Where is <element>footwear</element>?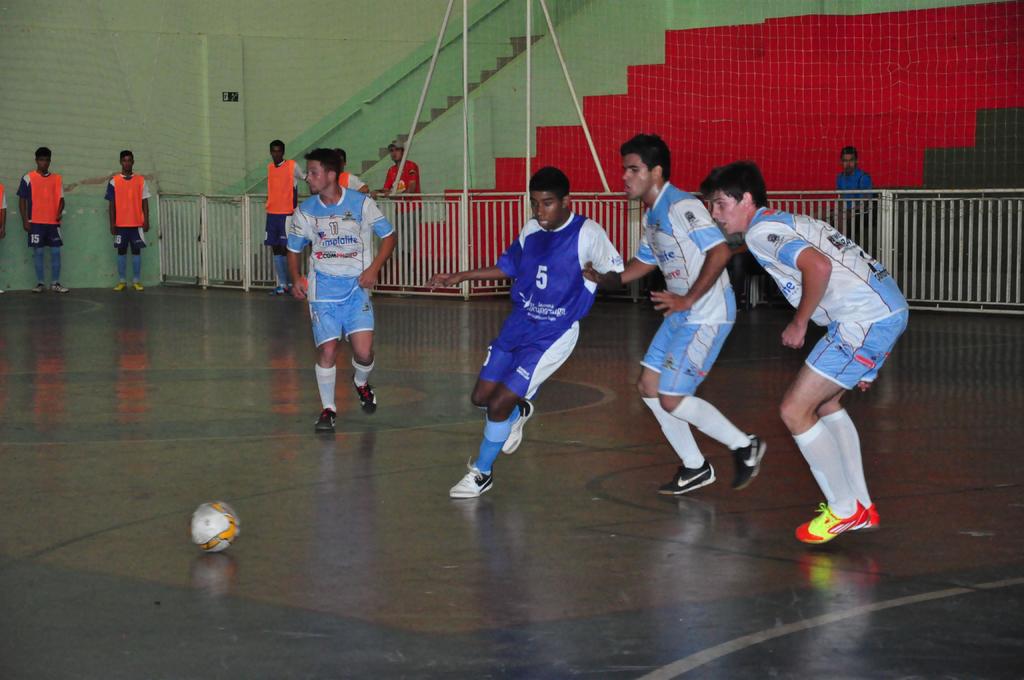
detection(792, 499, 865, 549).
